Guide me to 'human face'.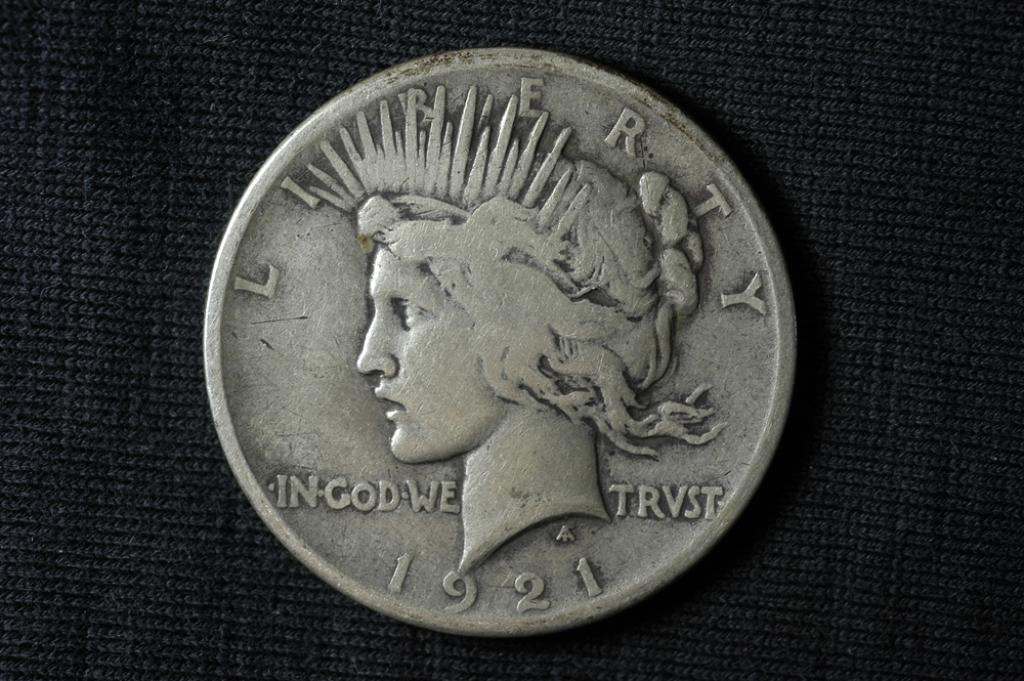
Guidance: [left=358, top=249, right=500, bottom=466].
